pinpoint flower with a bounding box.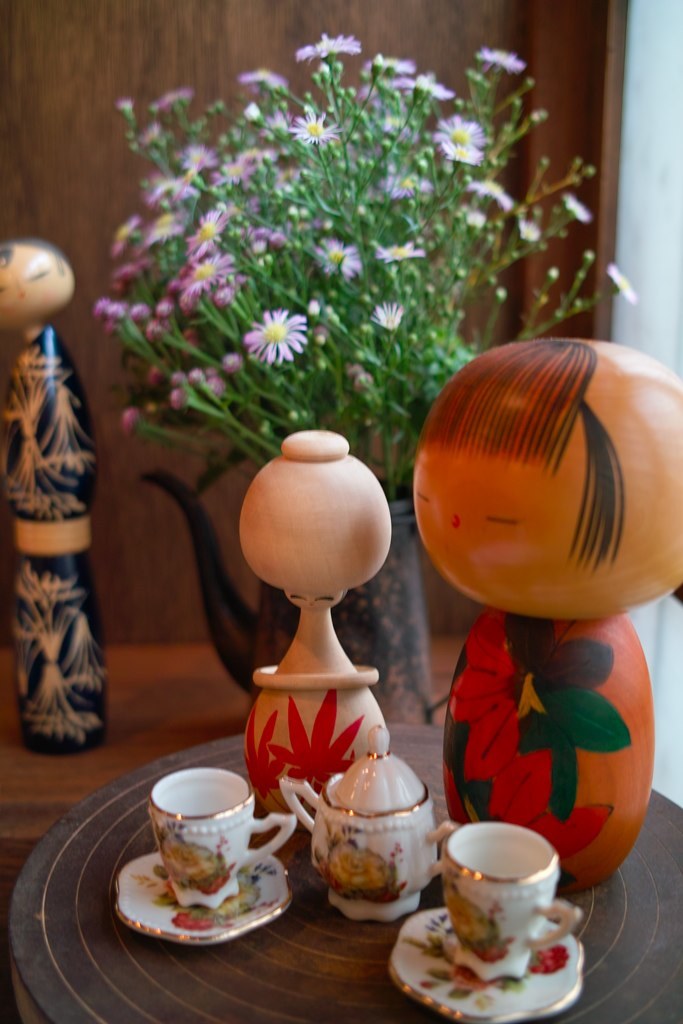
216,148,257,186.
